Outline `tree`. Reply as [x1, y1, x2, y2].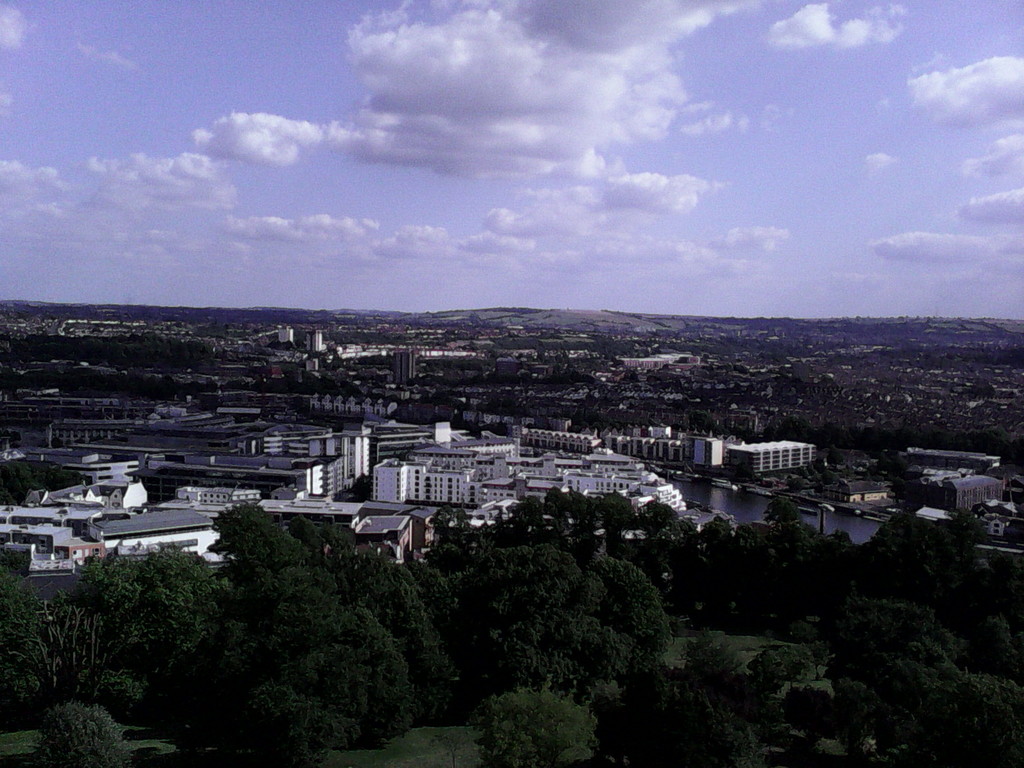
[784, 684, 845, 740].
